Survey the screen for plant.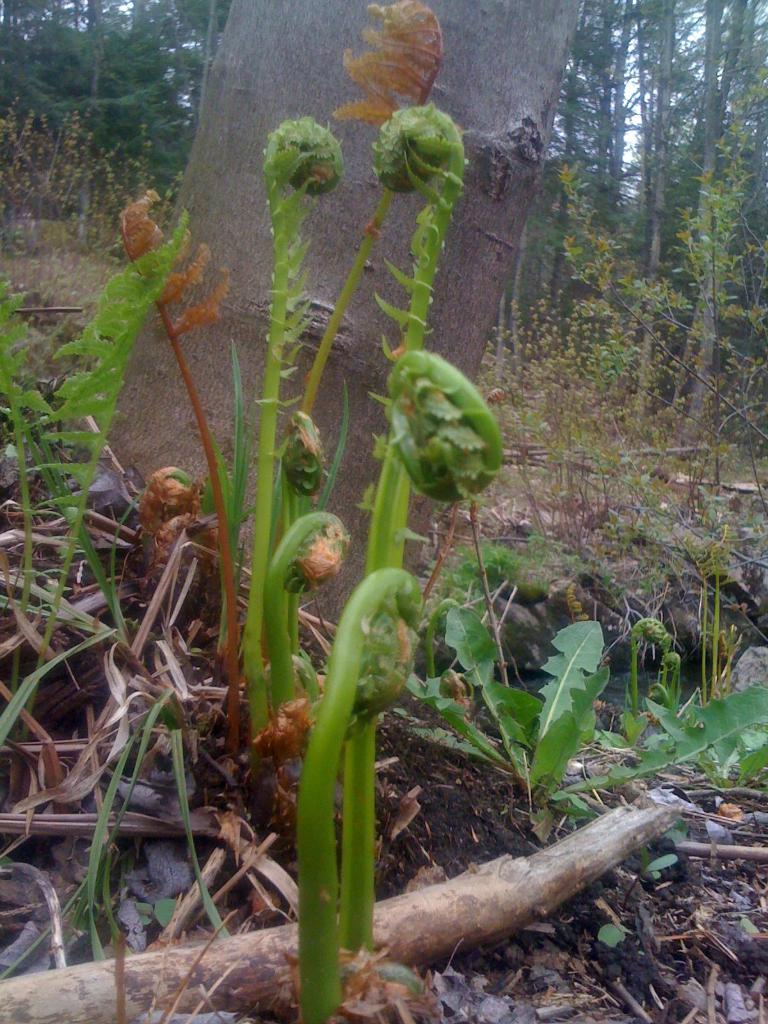
Survey found: rect(0, 177, 254, 817).
